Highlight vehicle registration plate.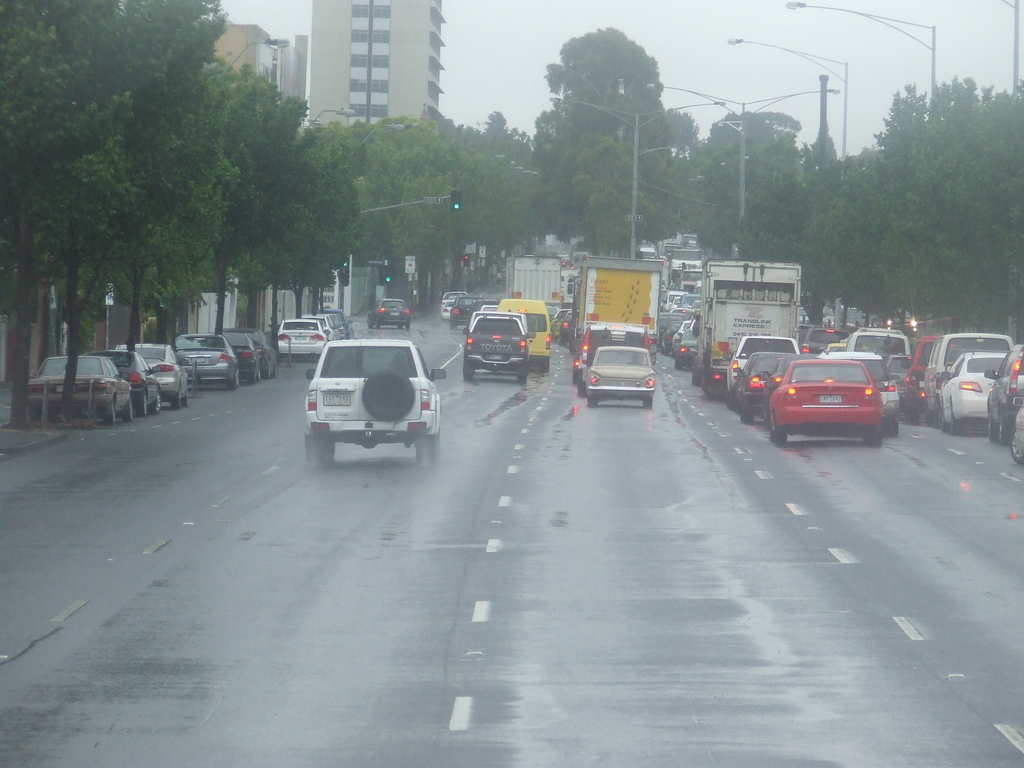
Highlighted region: region(819, 394, 842, 405).
